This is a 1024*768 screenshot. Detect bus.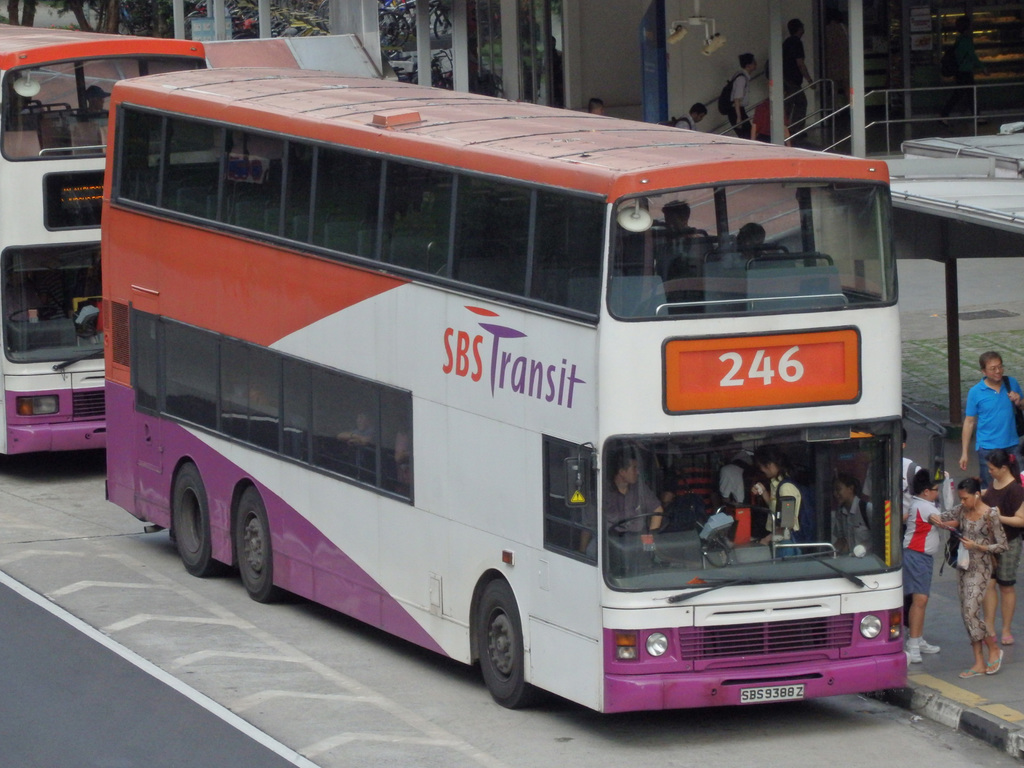
pyautogui.locateOnScreen(0, 26, 207, 456).
